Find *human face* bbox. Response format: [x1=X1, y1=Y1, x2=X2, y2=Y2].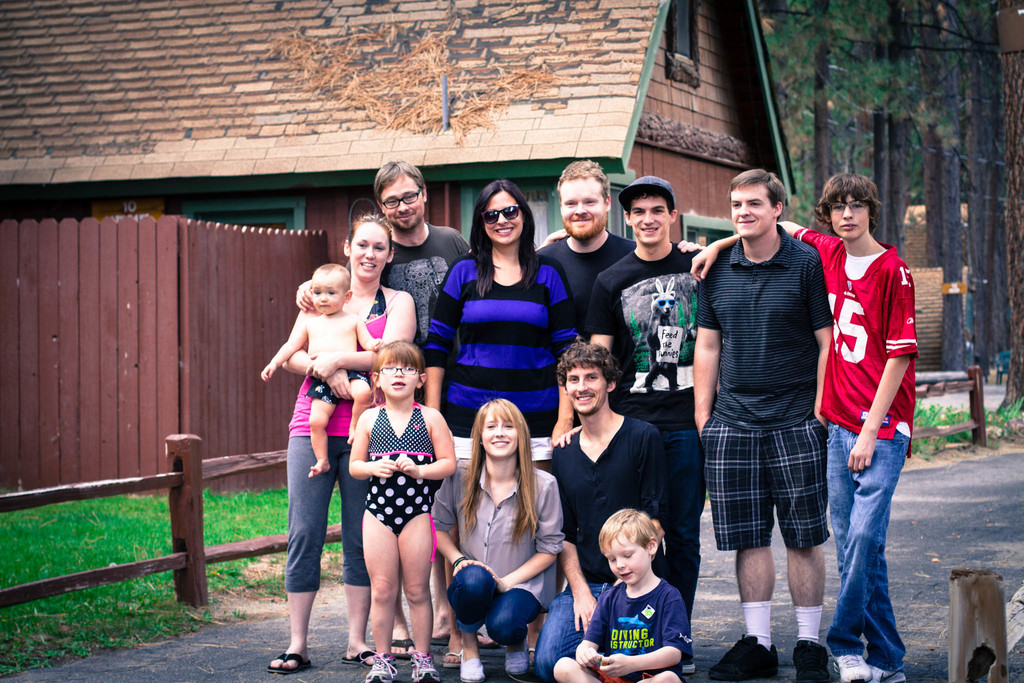
[x1=731, y1=183, x2=777, y2=239].
